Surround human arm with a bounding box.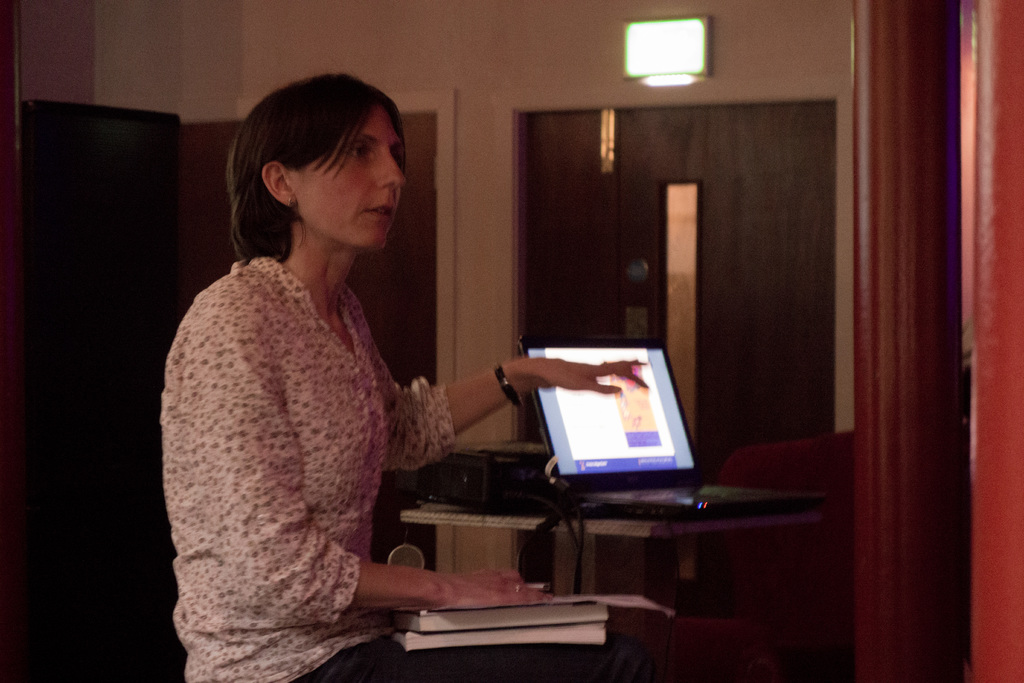
box=[180, 294, 556, 607].
